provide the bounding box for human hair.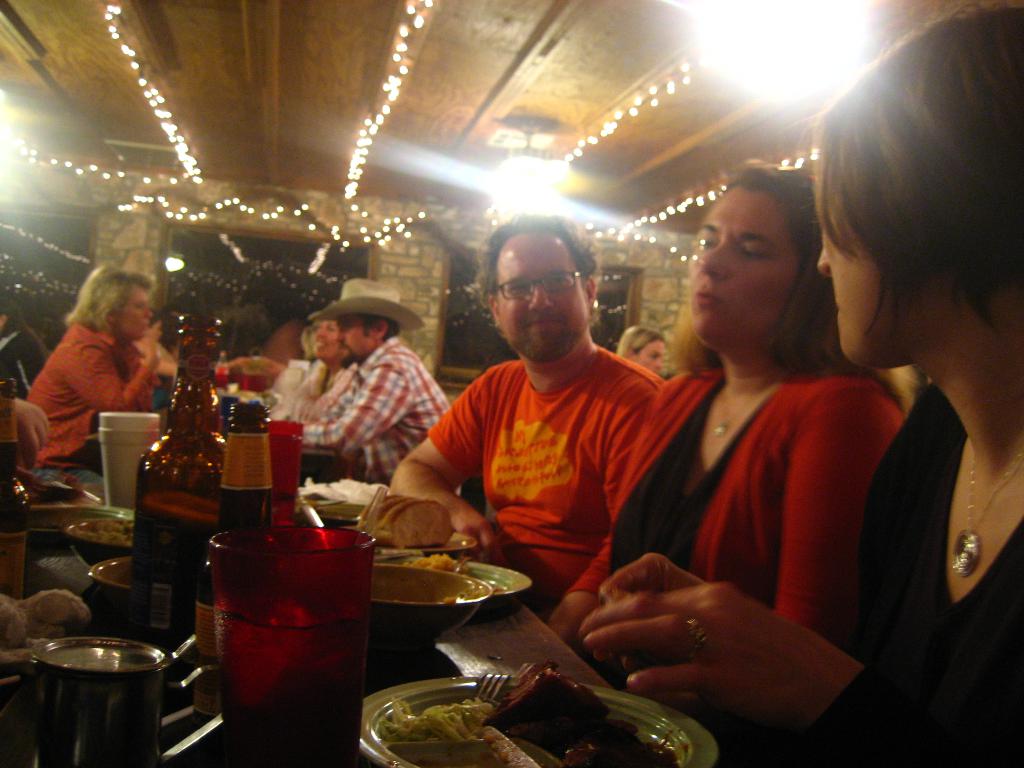
l=474, t=212, r=602, b=327.
